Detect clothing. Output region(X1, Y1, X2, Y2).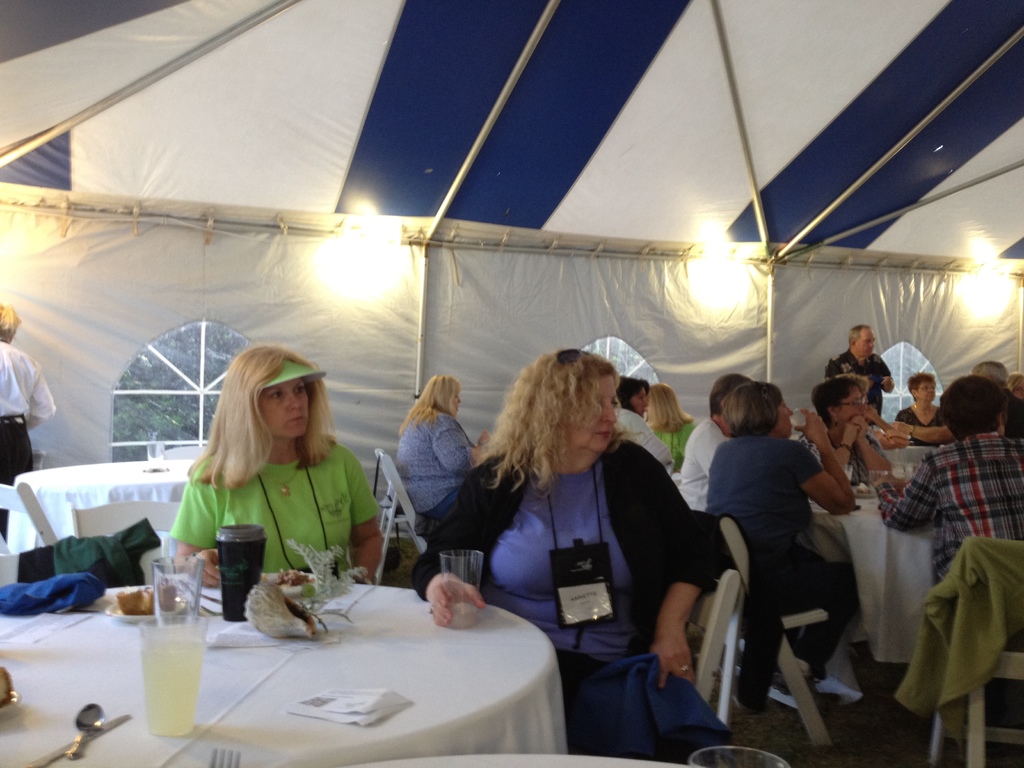
region(664, 413, 688, 453).
